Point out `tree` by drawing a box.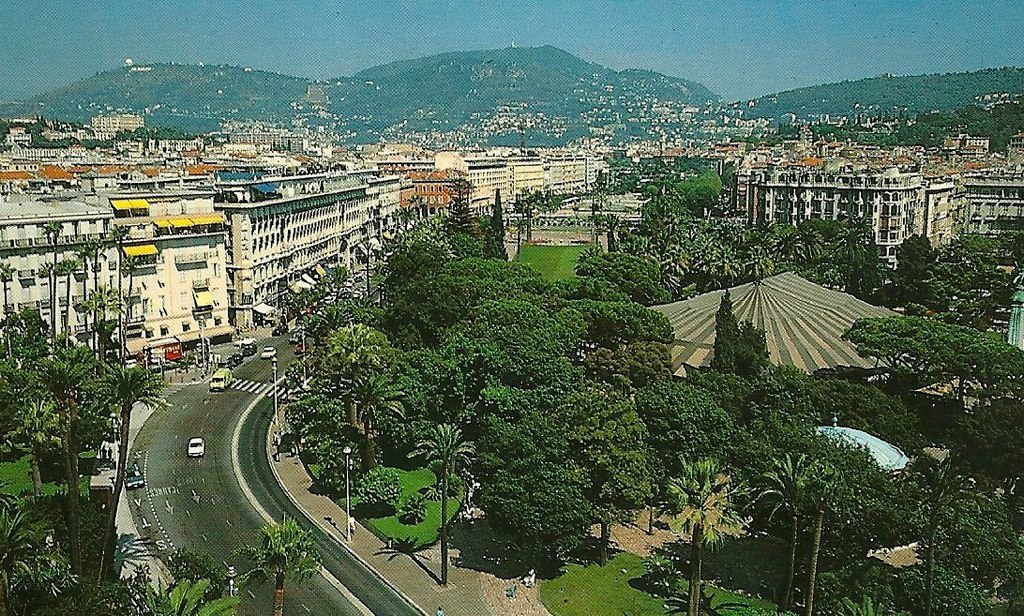
locate(990, 266, 1023, 307).
